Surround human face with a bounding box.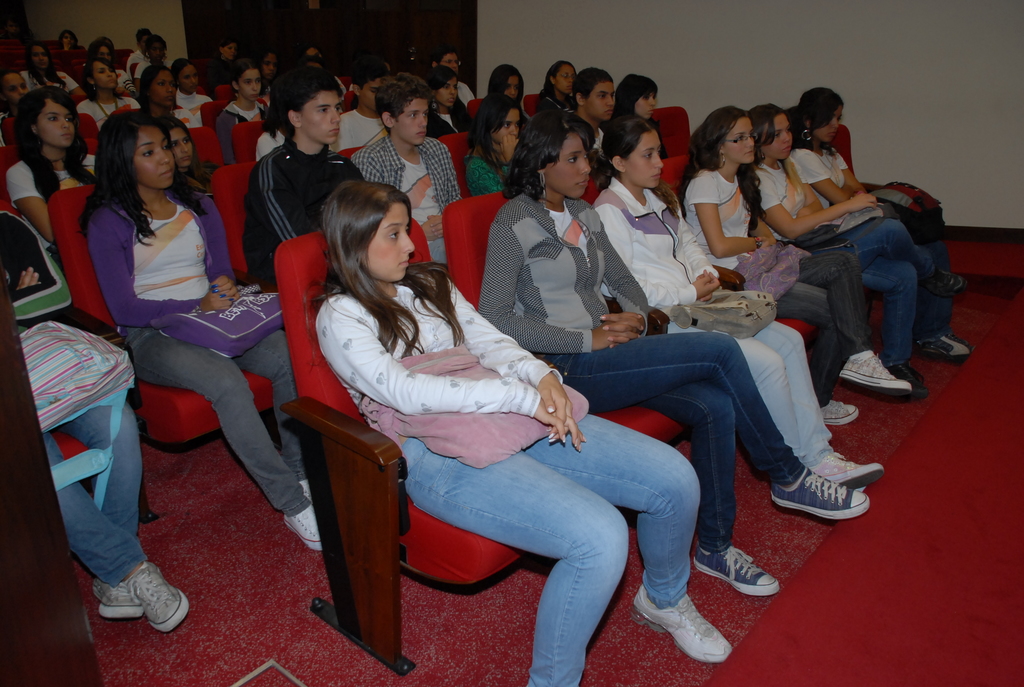
358 79 380 113.
